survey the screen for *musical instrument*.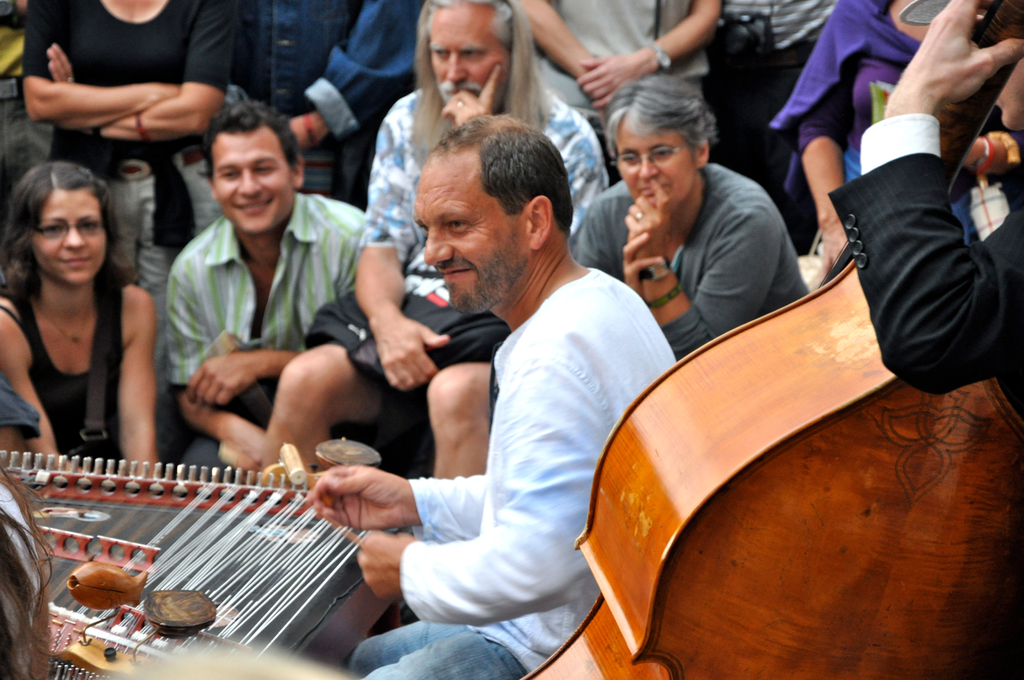
Survey found: BBox(0, 444, 428, 648).
